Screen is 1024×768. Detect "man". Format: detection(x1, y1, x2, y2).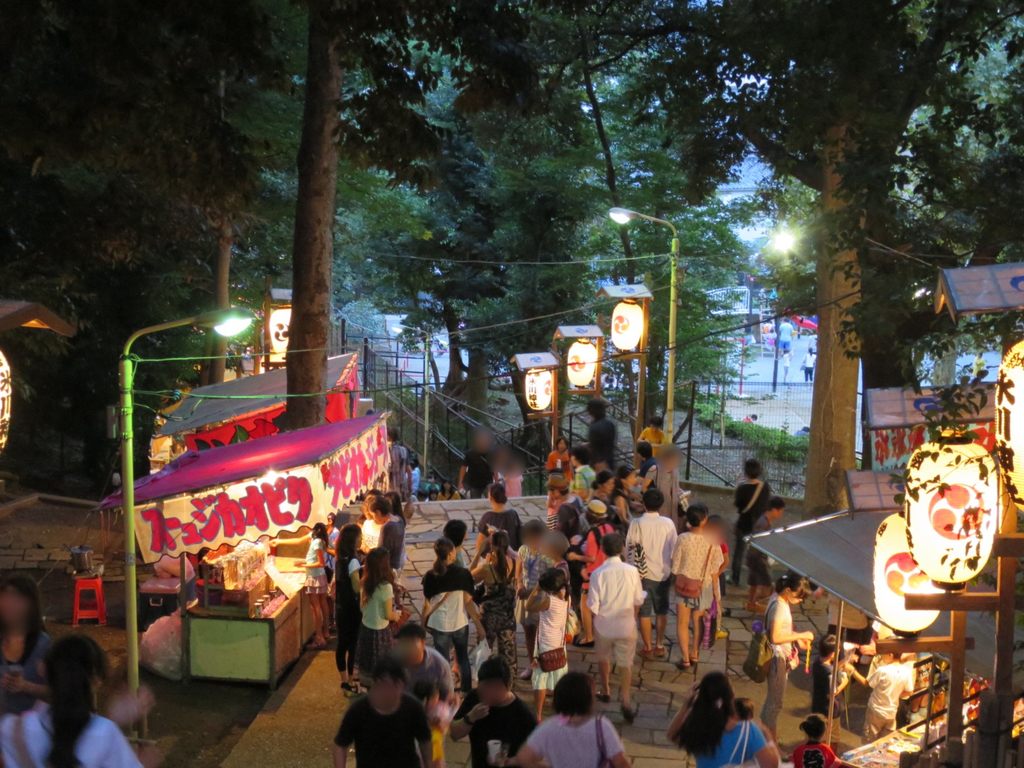
detection(333, 655, 430, 767).
